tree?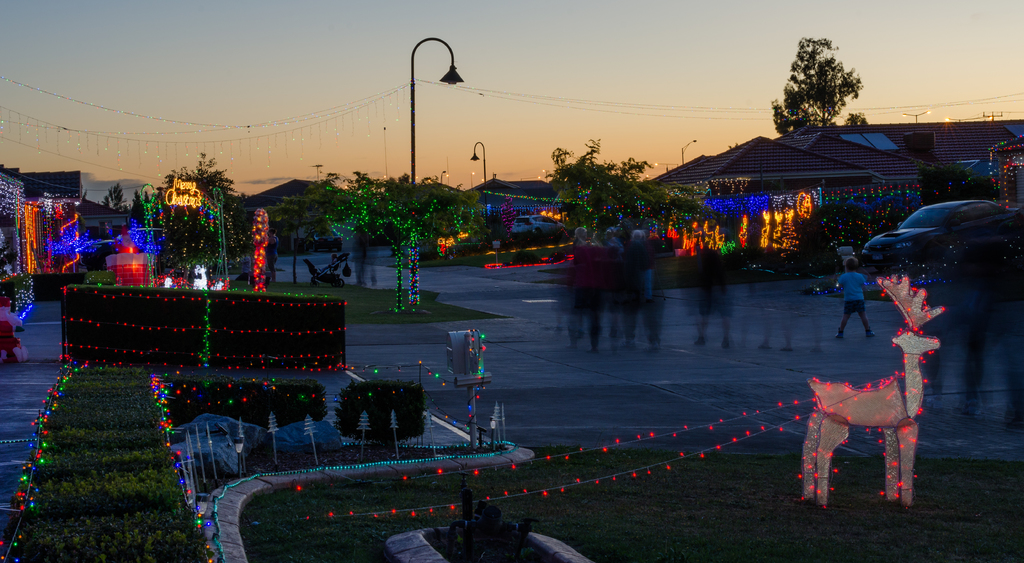
<box>916,168,993,208</box>
